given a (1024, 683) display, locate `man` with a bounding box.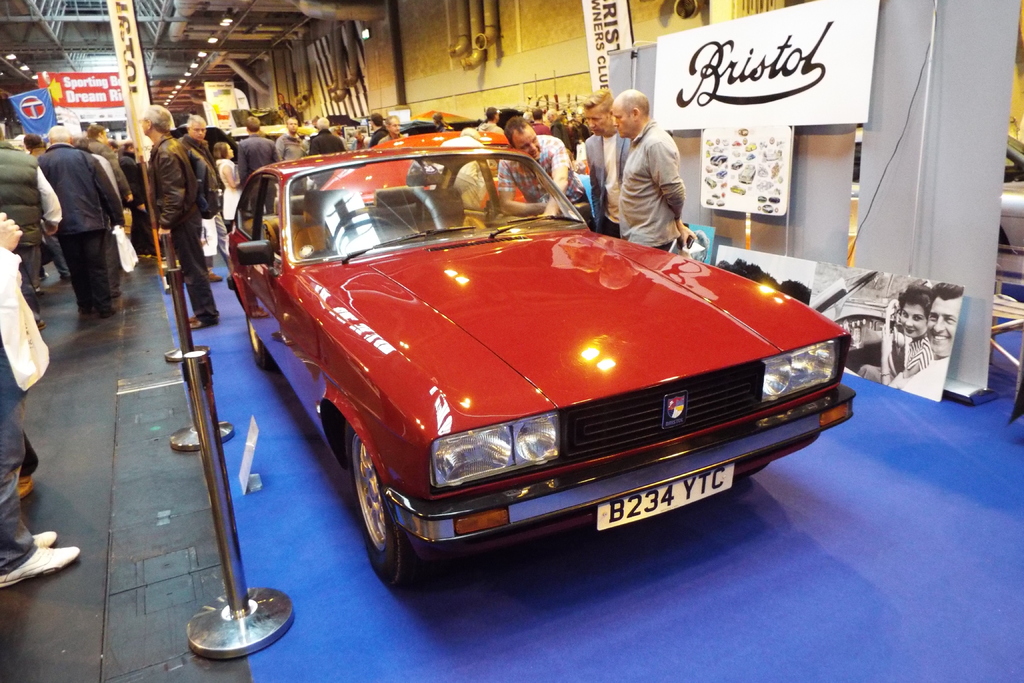
Located: l=580, t=87, r=631, b=241.
